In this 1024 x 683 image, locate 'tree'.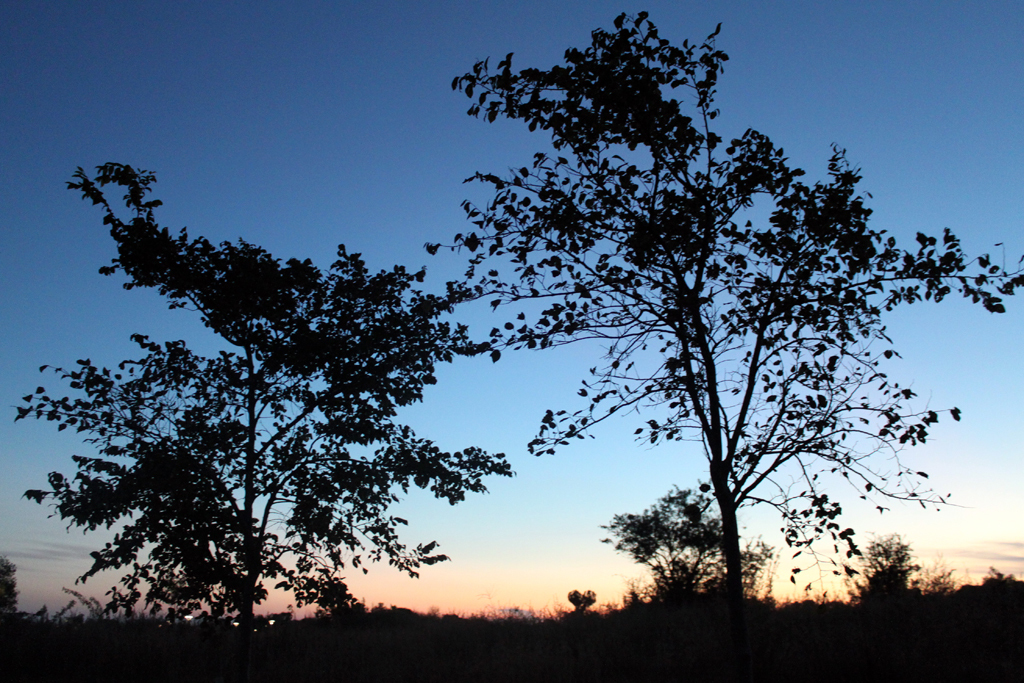
Bounding box: [left=837, top=532, right=941, bottom=607].
